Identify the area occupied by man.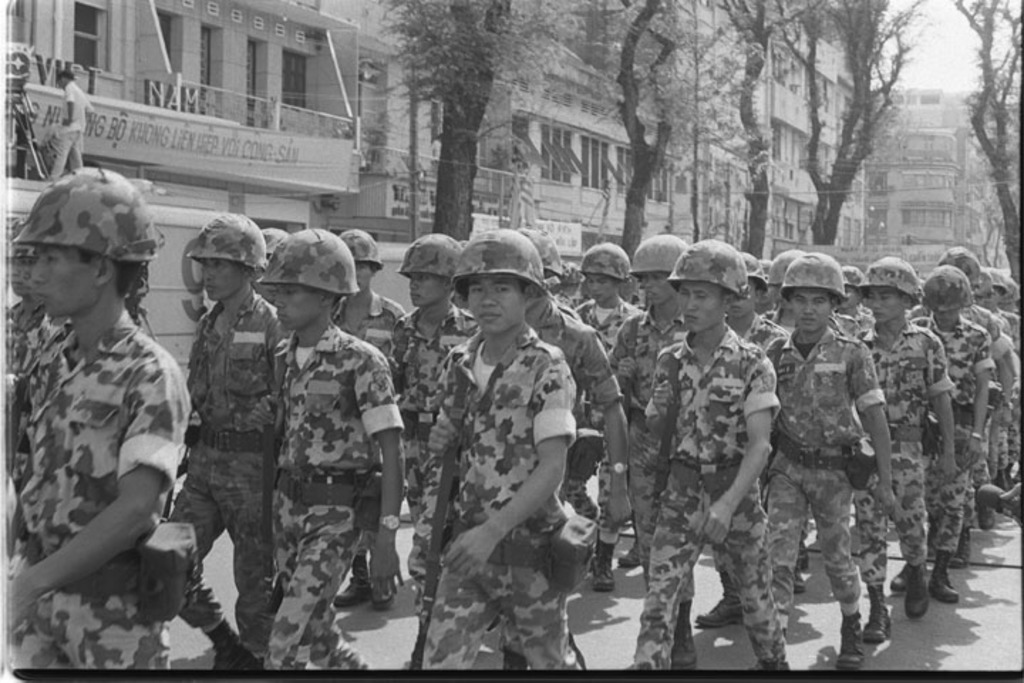
Area: left=572, top=232, right=650, bottom=344.
